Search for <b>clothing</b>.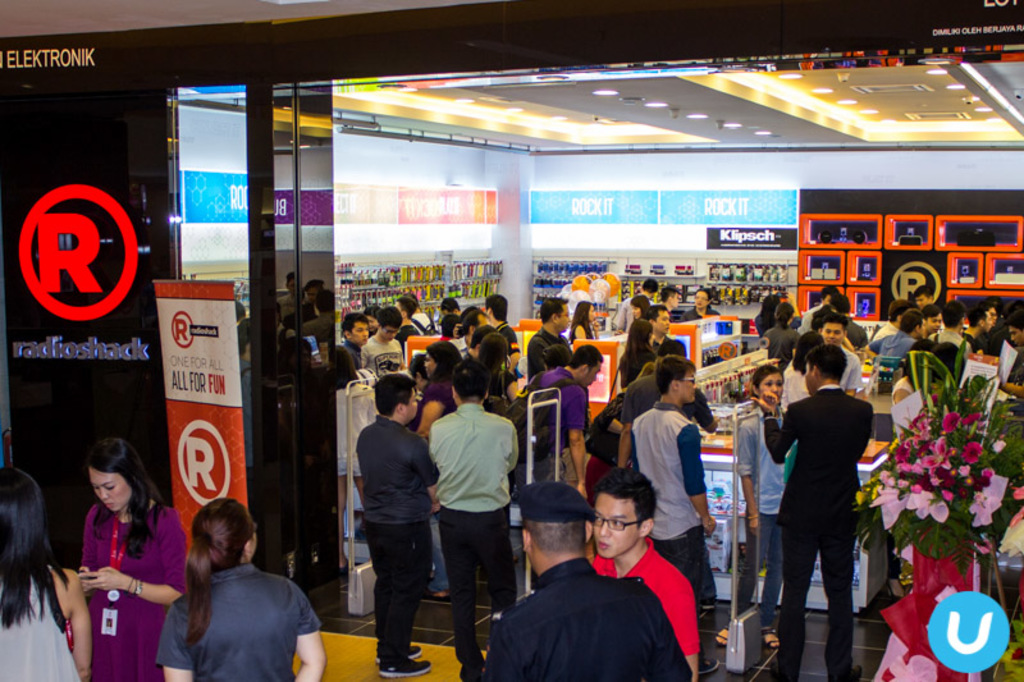
Found at [x1=865, y1=333, x2=919, y2=372].
